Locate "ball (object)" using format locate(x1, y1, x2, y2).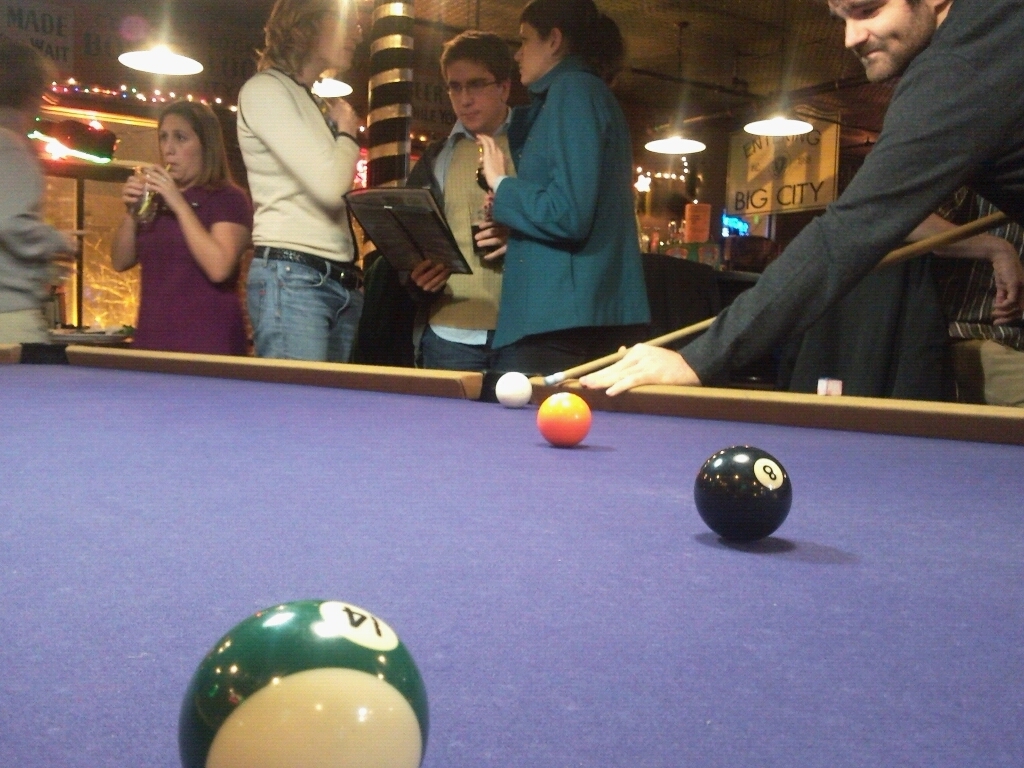
locate(531, 391, 594, 449).
